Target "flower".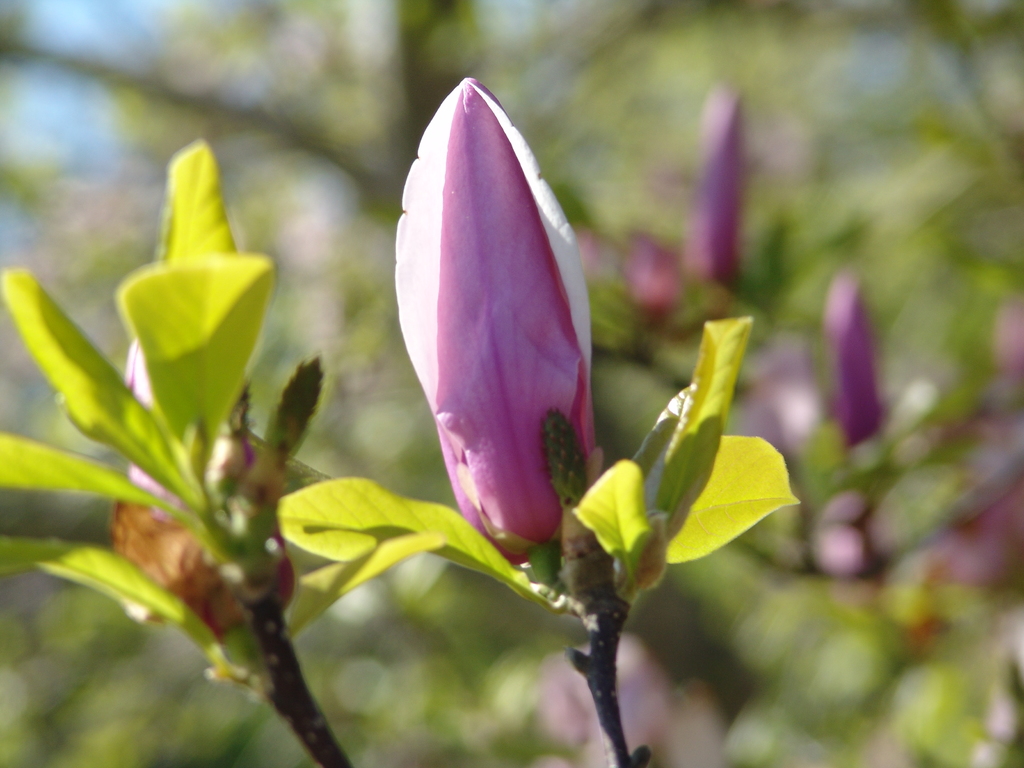
Target region: (684, 90, 744, 287).
